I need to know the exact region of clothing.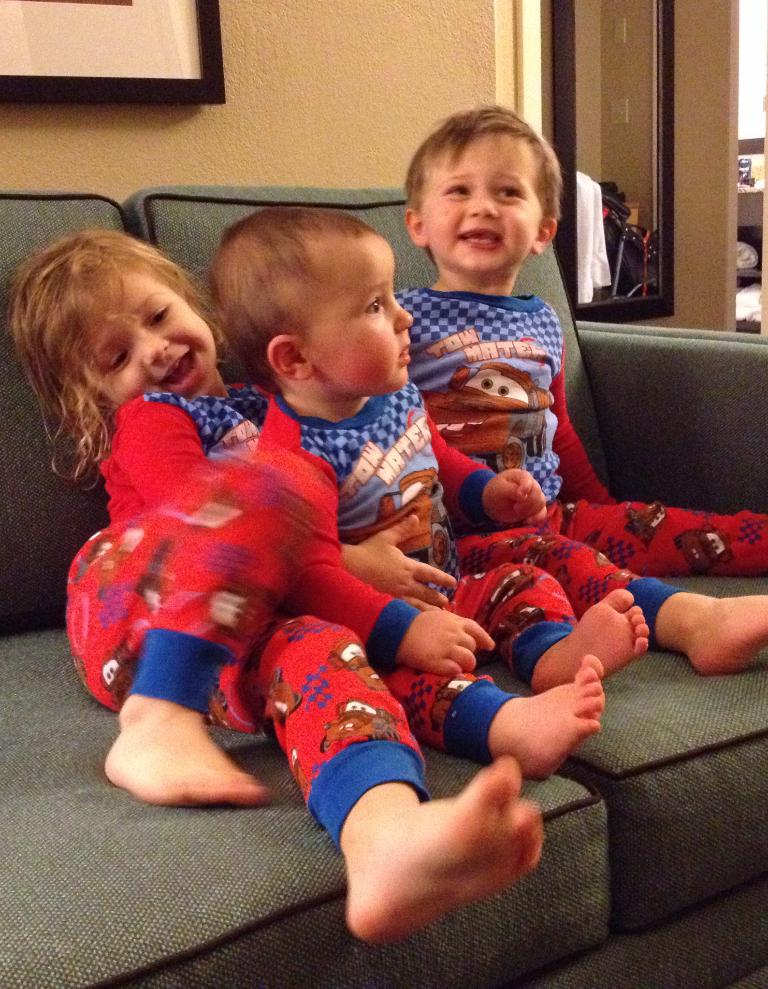
Region: 254 384 575 765.
